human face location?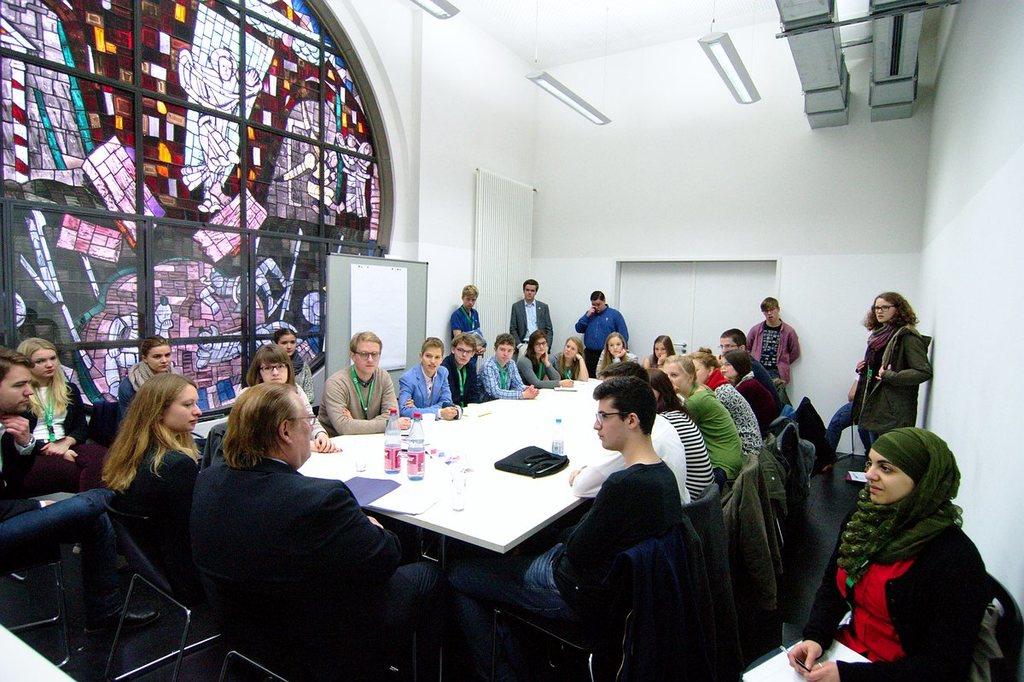
Rect(169, 386, 202, 429)
